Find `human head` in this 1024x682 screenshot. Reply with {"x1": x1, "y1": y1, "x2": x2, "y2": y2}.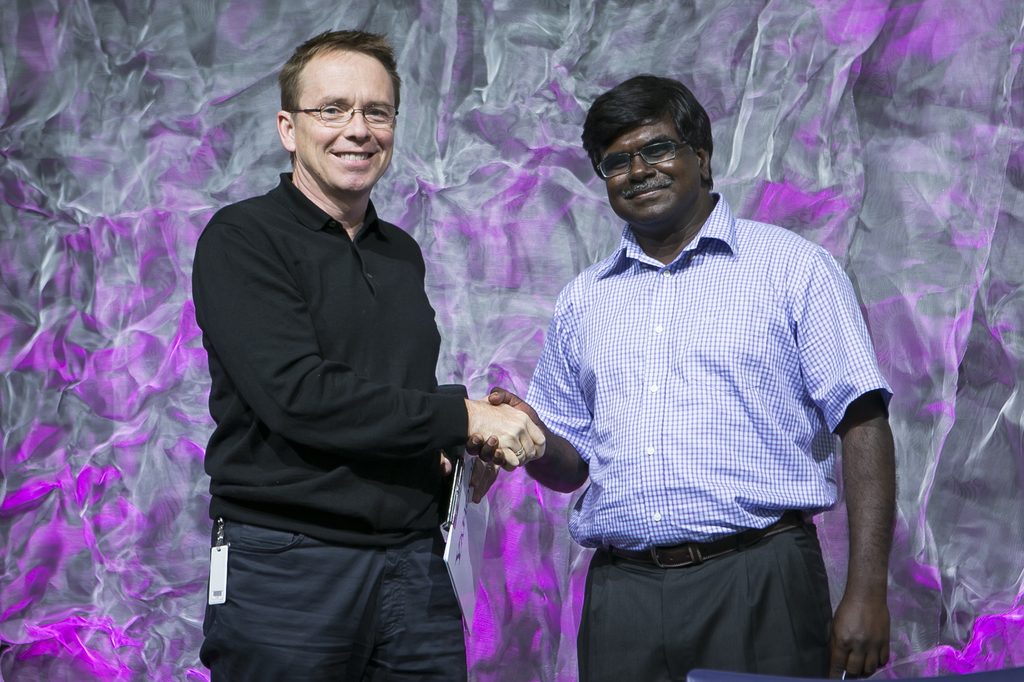
{"x1": 275, "y1": 59, "x2": 410, "y2": 207}.
